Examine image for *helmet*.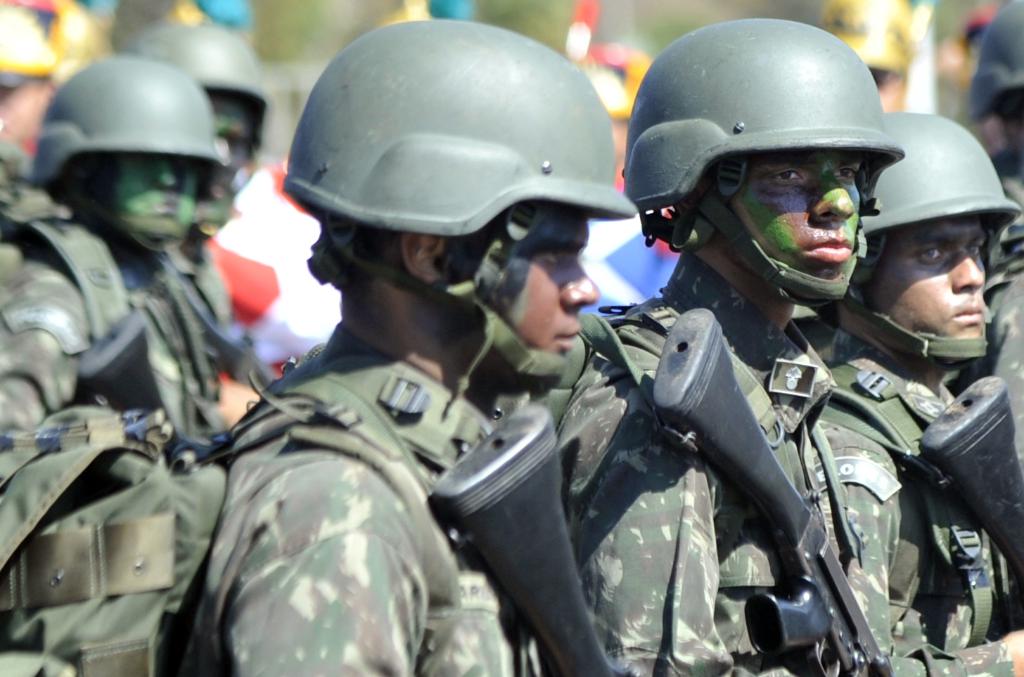
Examination result: 641,8,903,295.
